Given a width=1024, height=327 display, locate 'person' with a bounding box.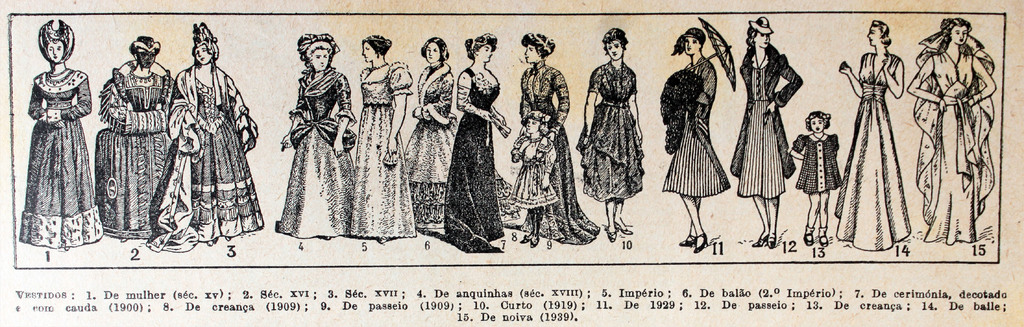
Located: region(655, 26, 730, 250).
